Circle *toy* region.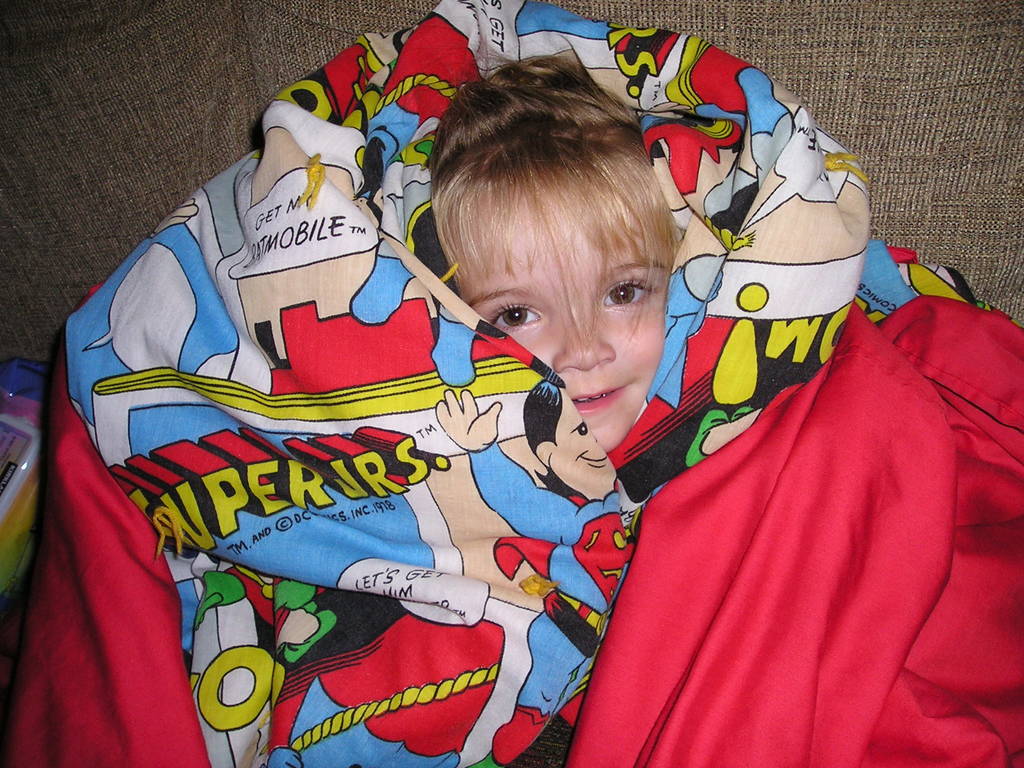
Region: rect(171, 560, 496, 767).
